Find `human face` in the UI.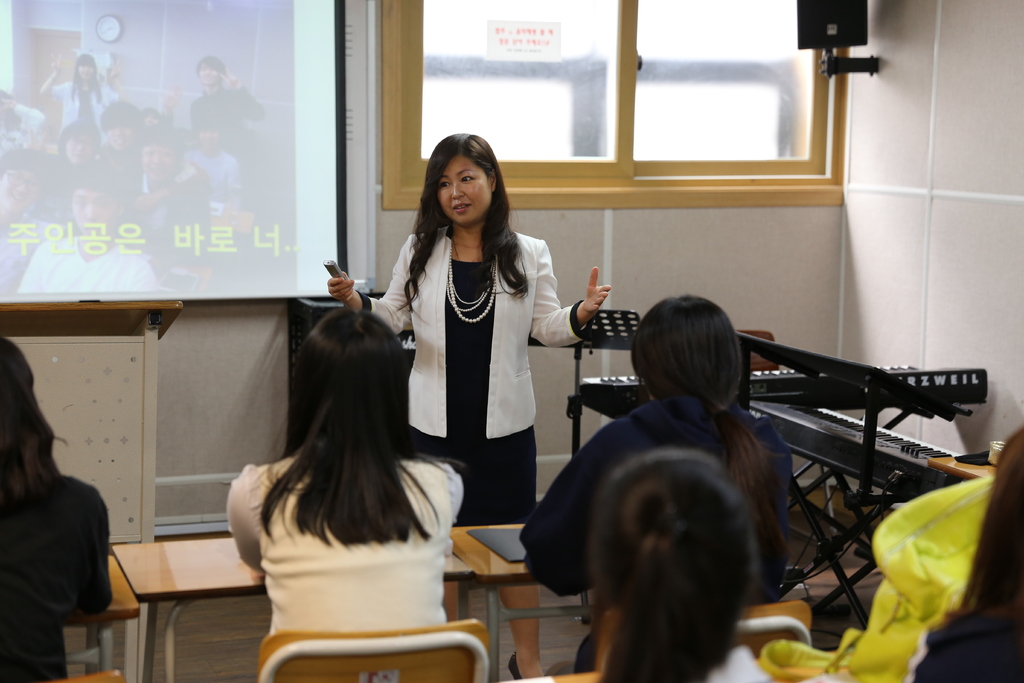
UI element at <region>436, 156, 490, 222</region>.
